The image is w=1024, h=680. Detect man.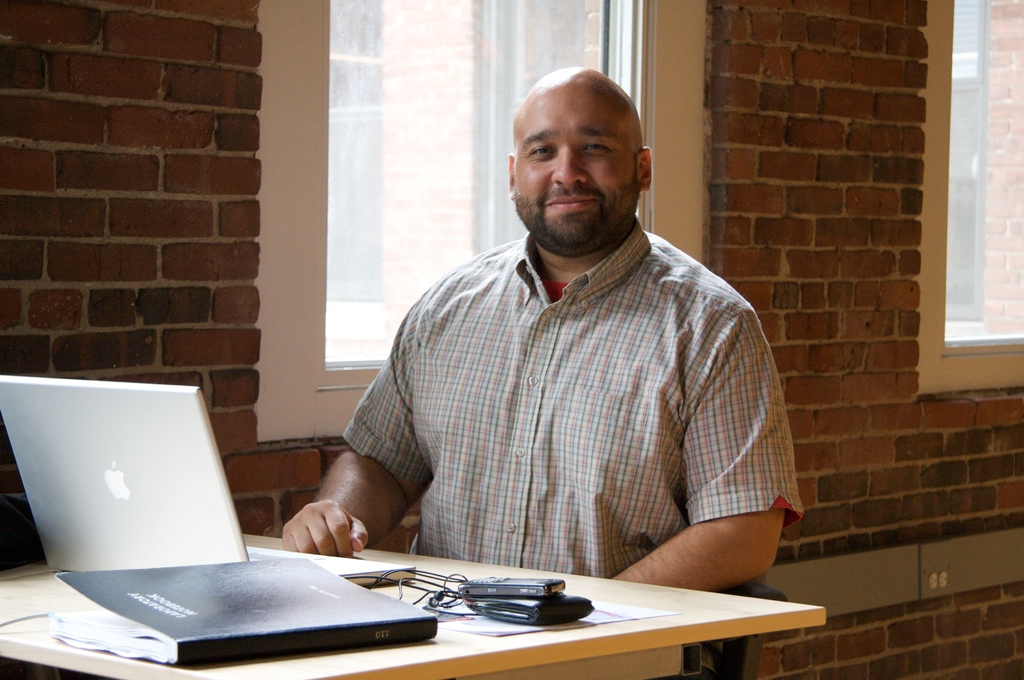
Detection: [333,69,790,618].
